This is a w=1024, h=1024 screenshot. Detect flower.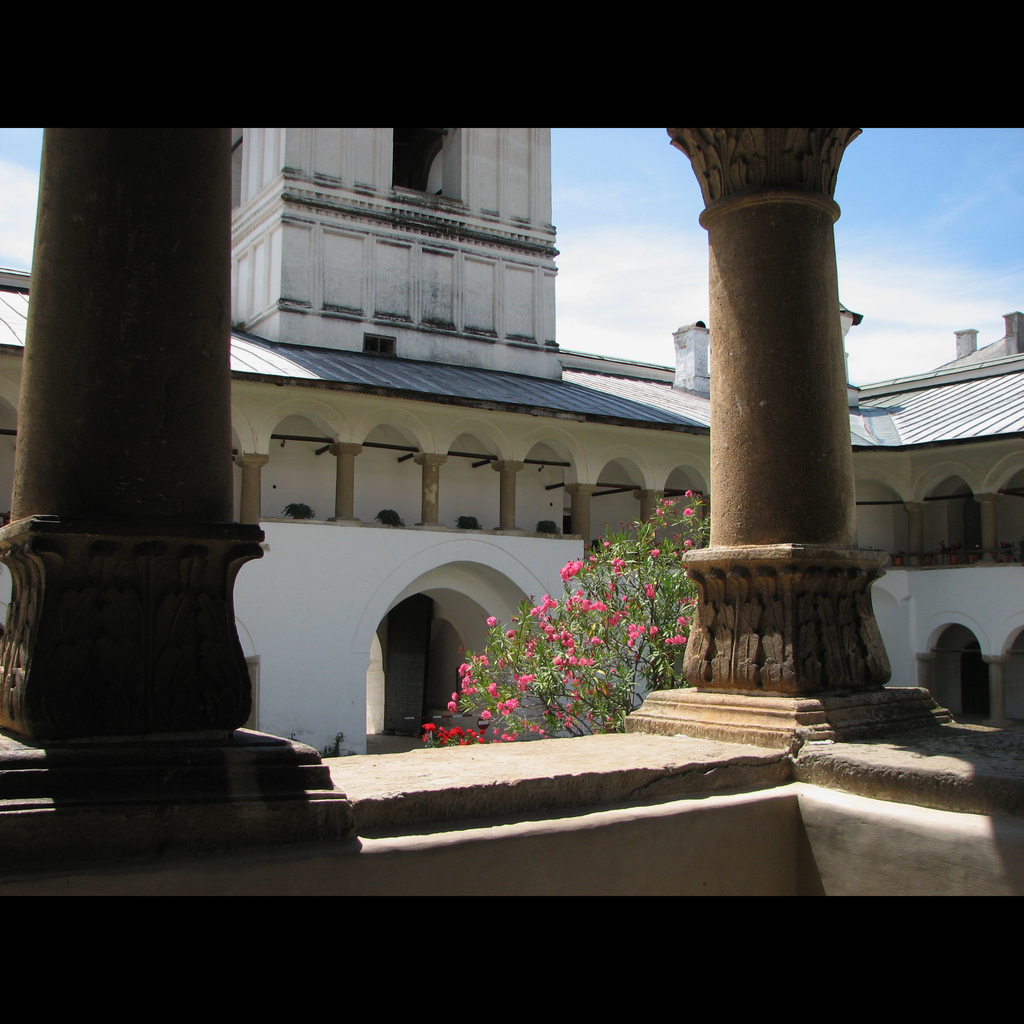
BBox(652, 547, 662, 559).
